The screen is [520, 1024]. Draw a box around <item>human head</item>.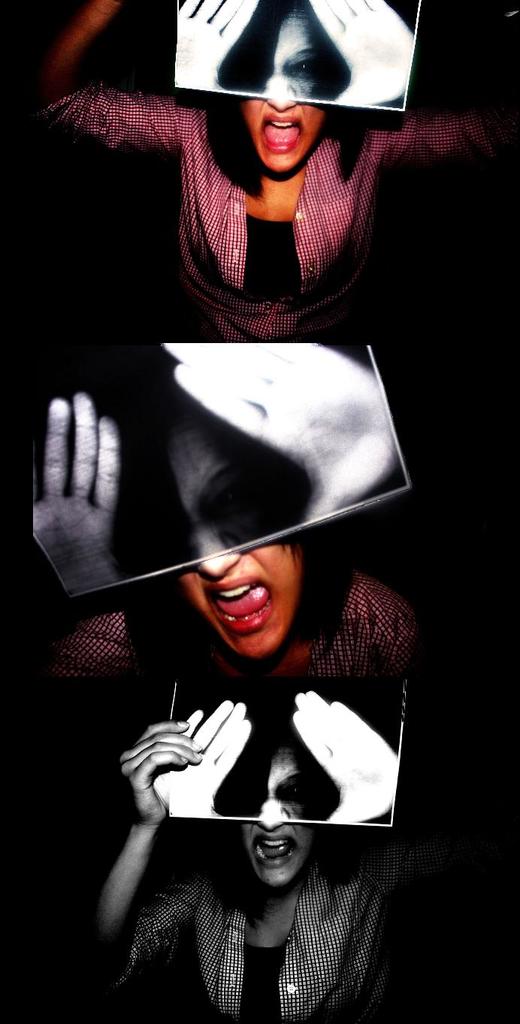
<bbox>153, 663, 392, 902</bbox>.
